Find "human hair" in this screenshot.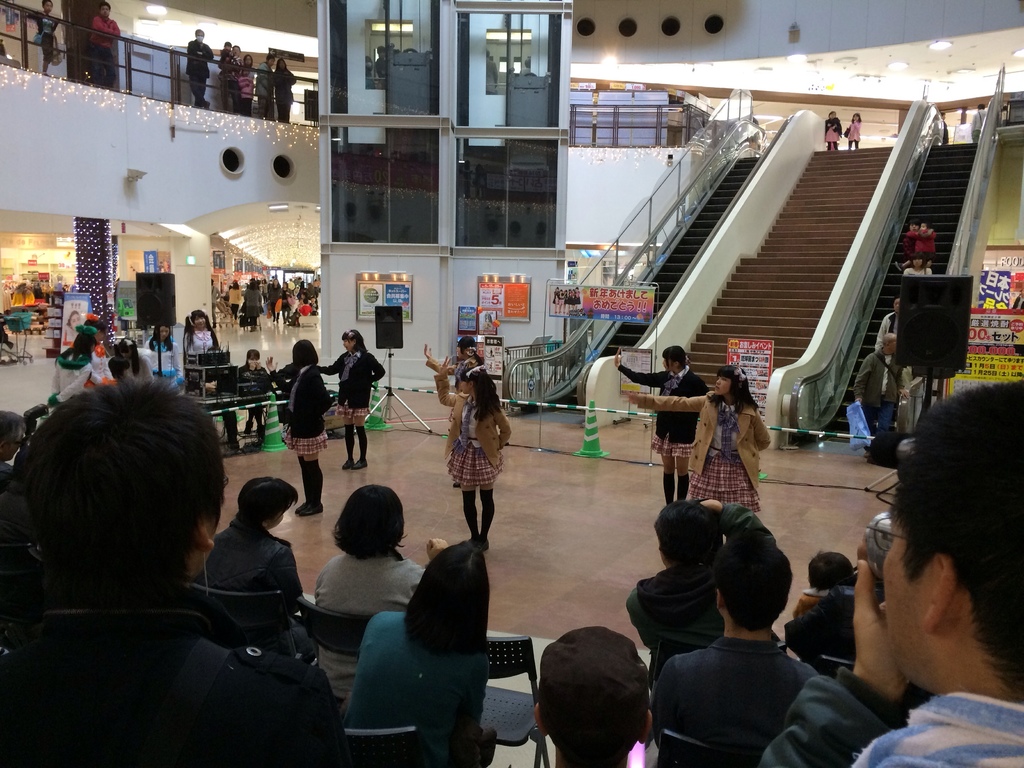
The bounding box for "human hair" is crop(406, 540, 491, 659).
